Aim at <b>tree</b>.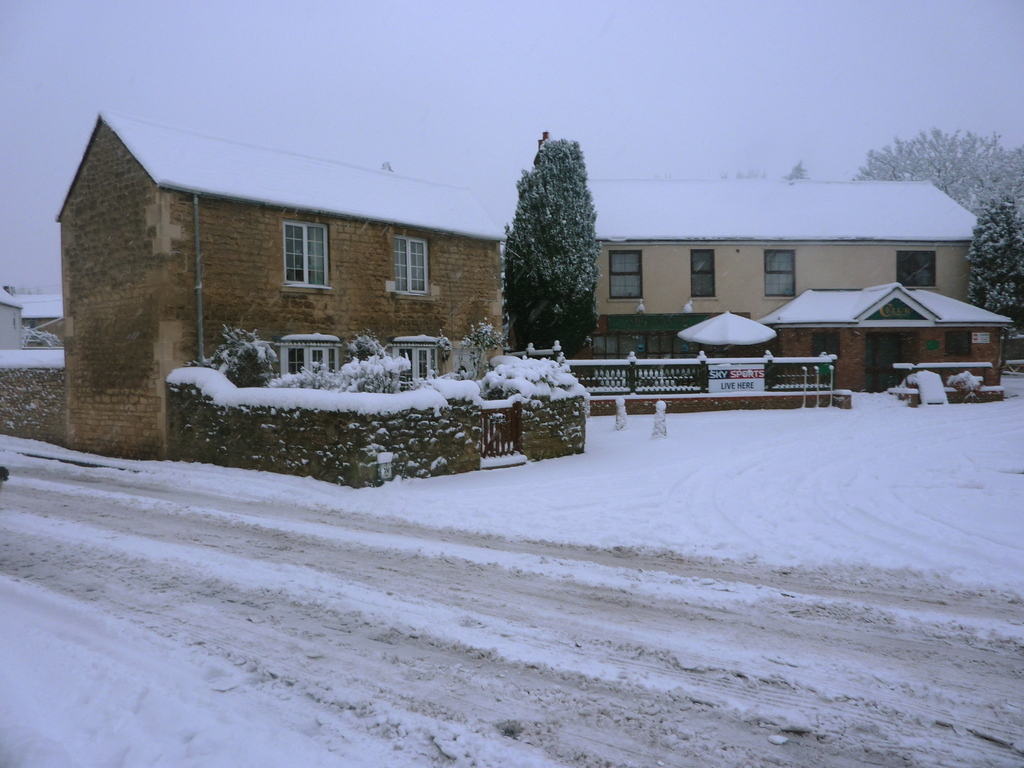
Aimed at 499/121/612/352.
